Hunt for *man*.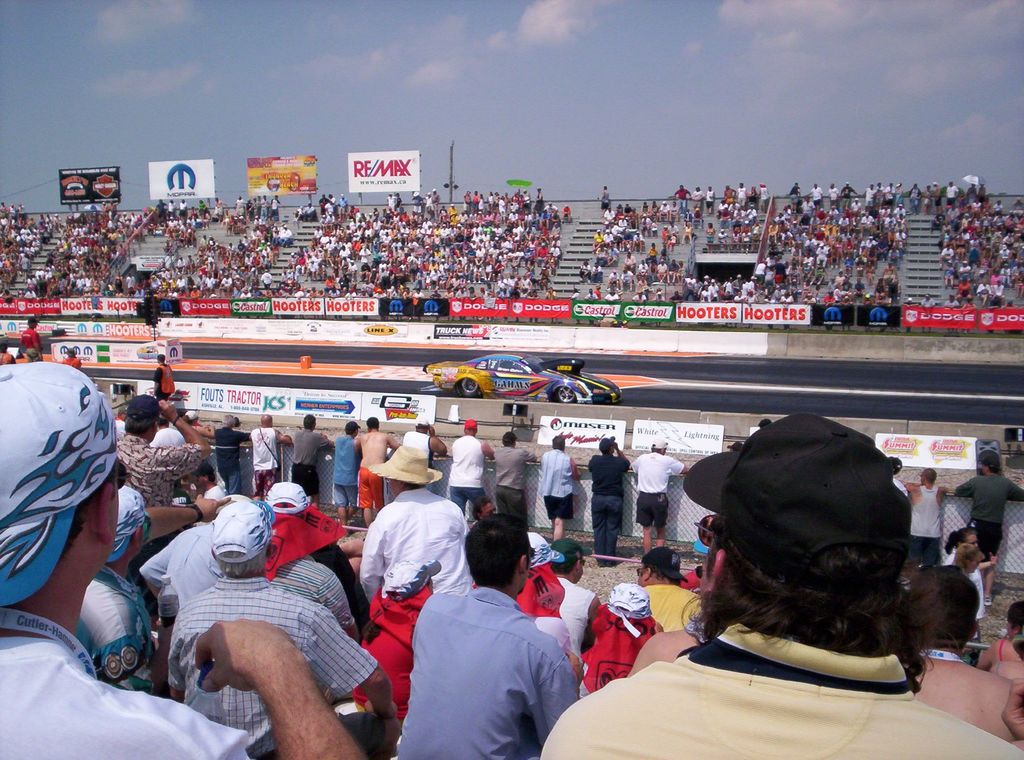
Hunted down at 385,529,598,754.
